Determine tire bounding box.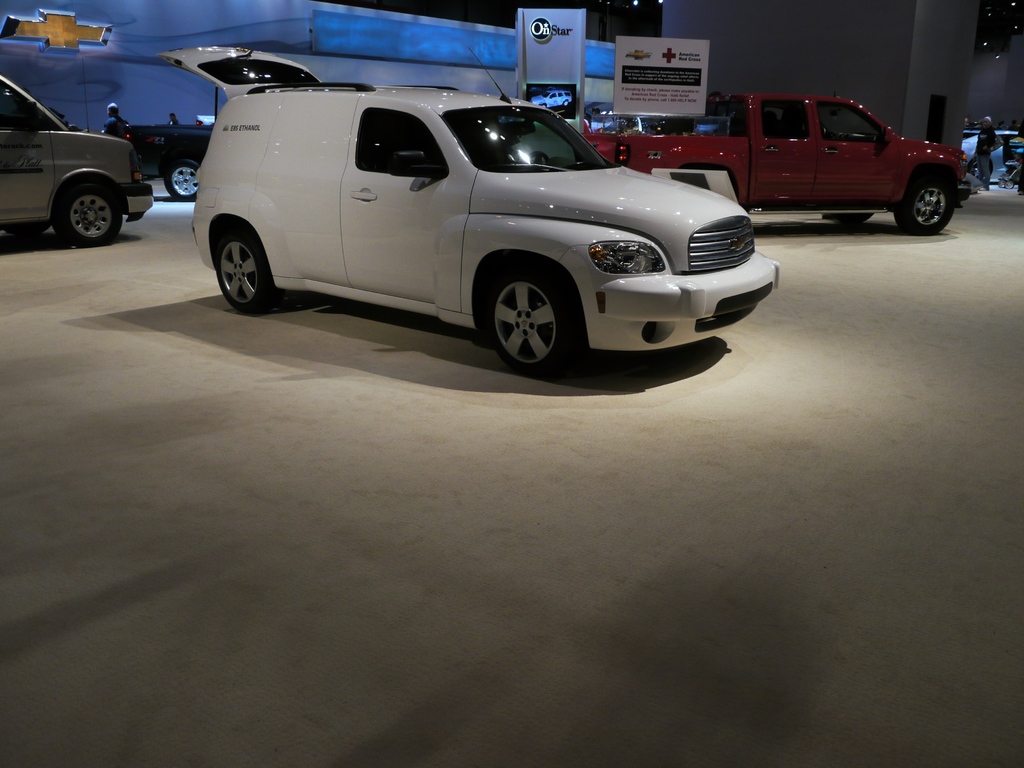
Determined: rect(162, 157, 198, 204).
